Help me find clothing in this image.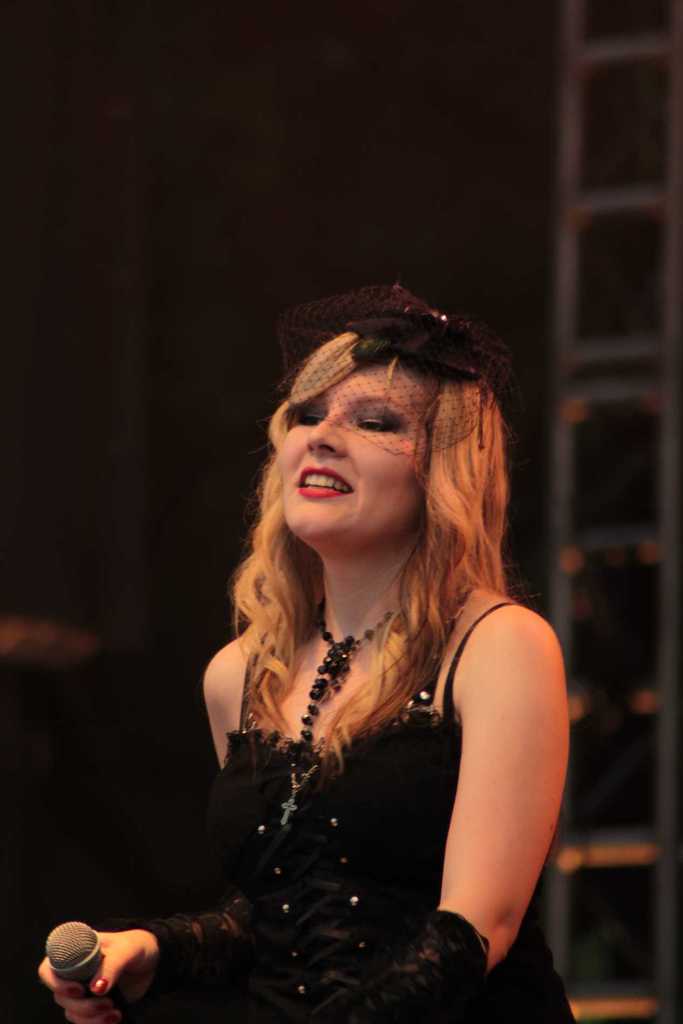
Found it: <bbox>165, 537, 575, 1000</bbox>.
